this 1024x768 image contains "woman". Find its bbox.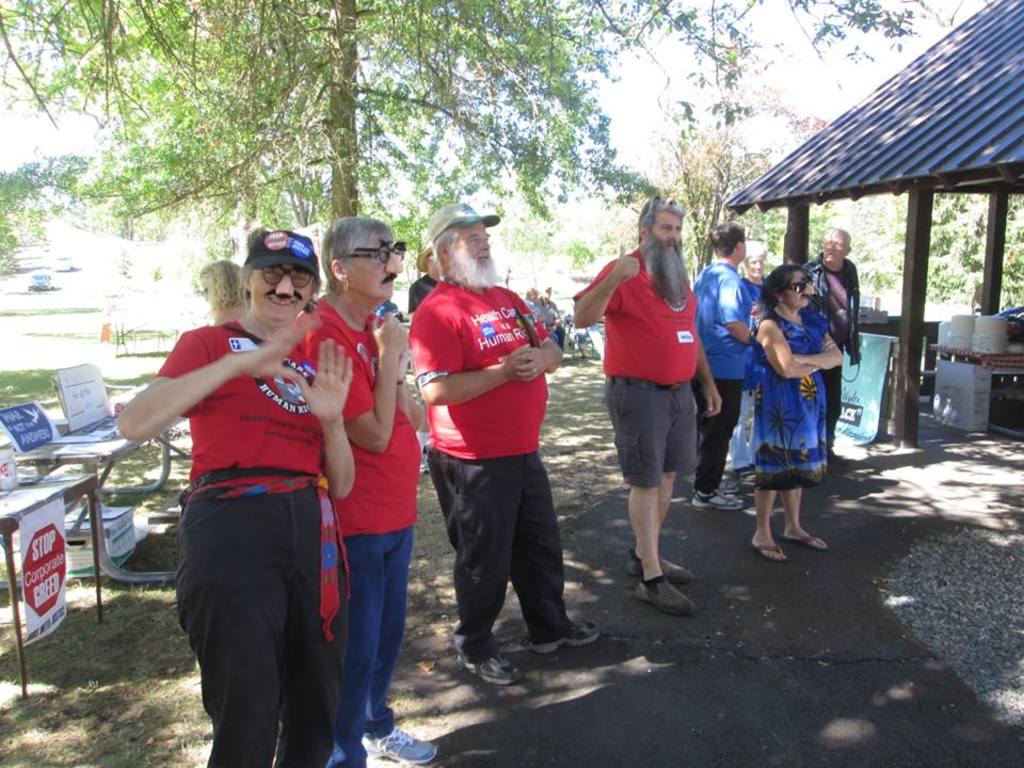
bbox=[113, 230, 353, 767].
